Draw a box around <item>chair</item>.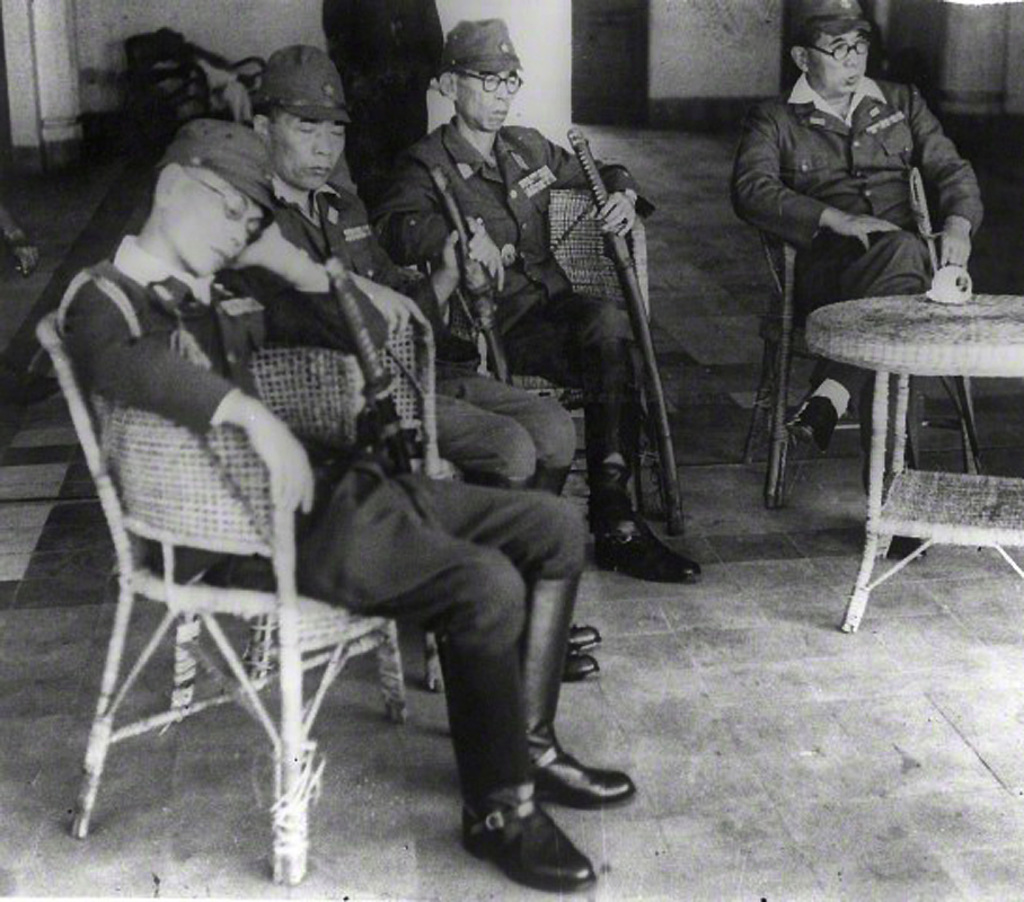
BBox(723, 209, 988, 519).
